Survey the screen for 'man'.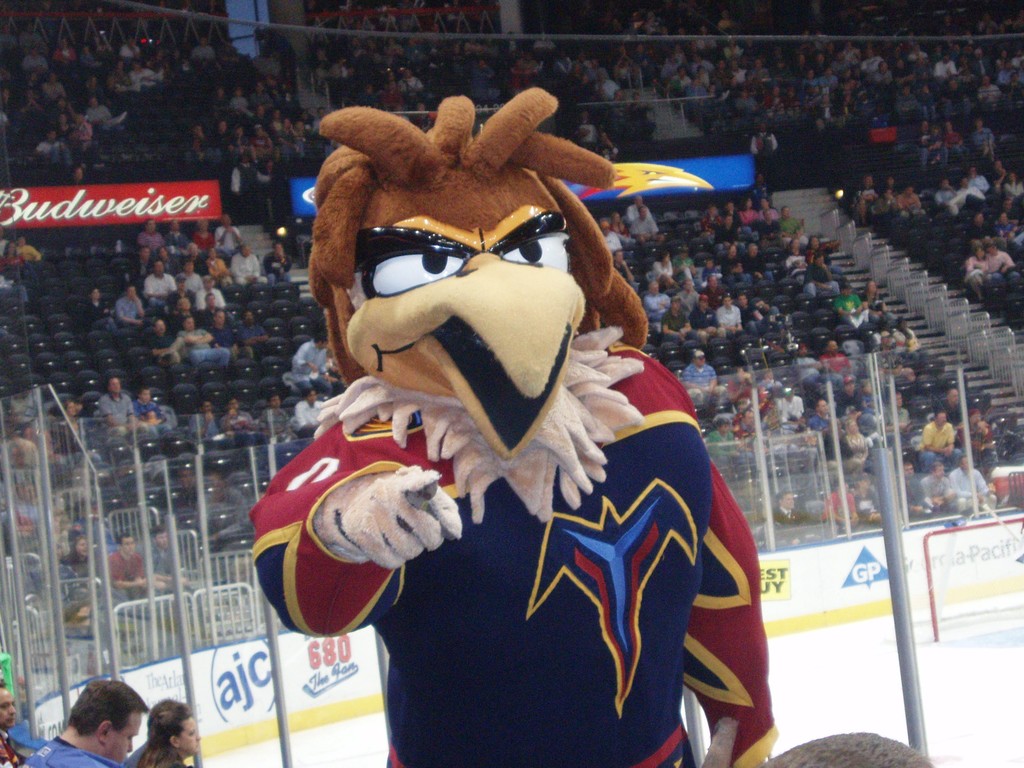
Survey found: x1=918, y1=459, x2=964, y2=517.
